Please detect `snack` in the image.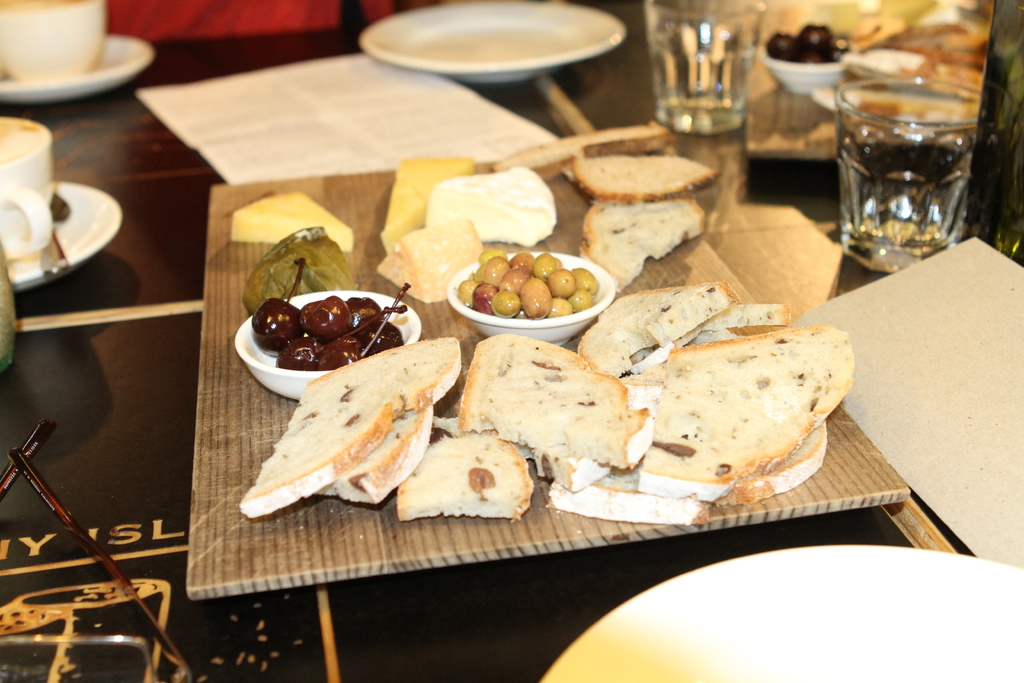
x1=378, y1=218, x2=492, y2=304.
